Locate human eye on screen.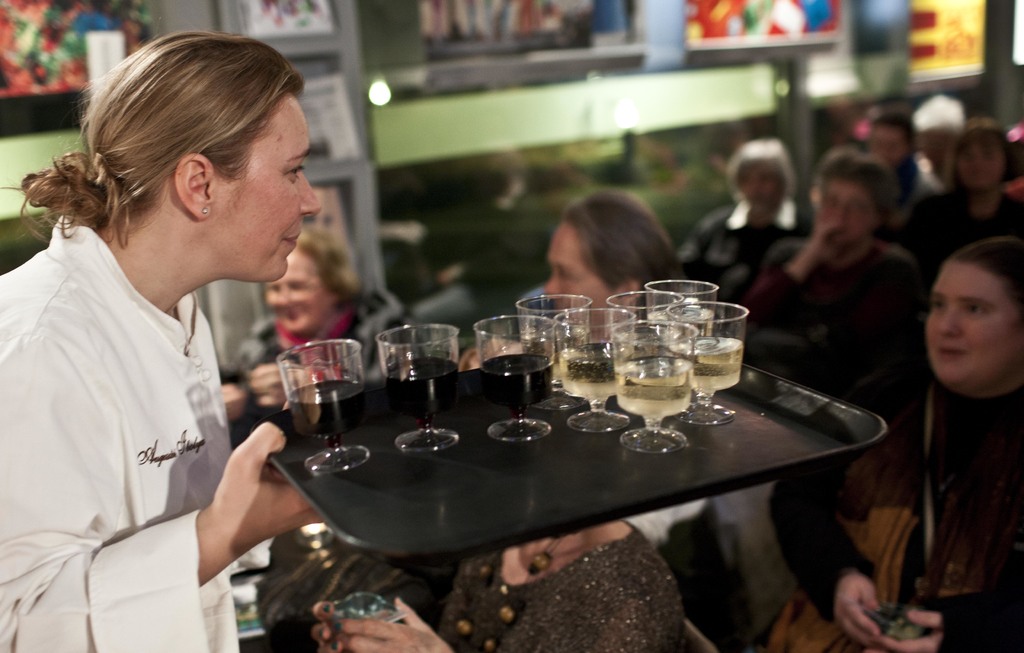
On screen at locate(287, 284, 307, 292).
